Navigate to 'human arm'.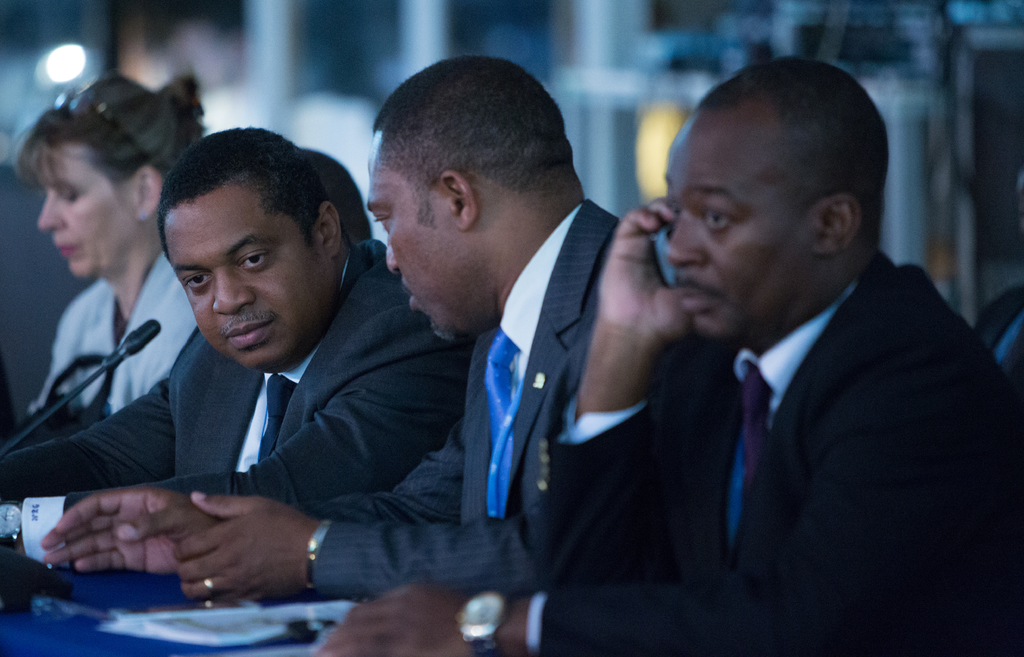
Navigation target: box=[0, 370, 472, 559].
